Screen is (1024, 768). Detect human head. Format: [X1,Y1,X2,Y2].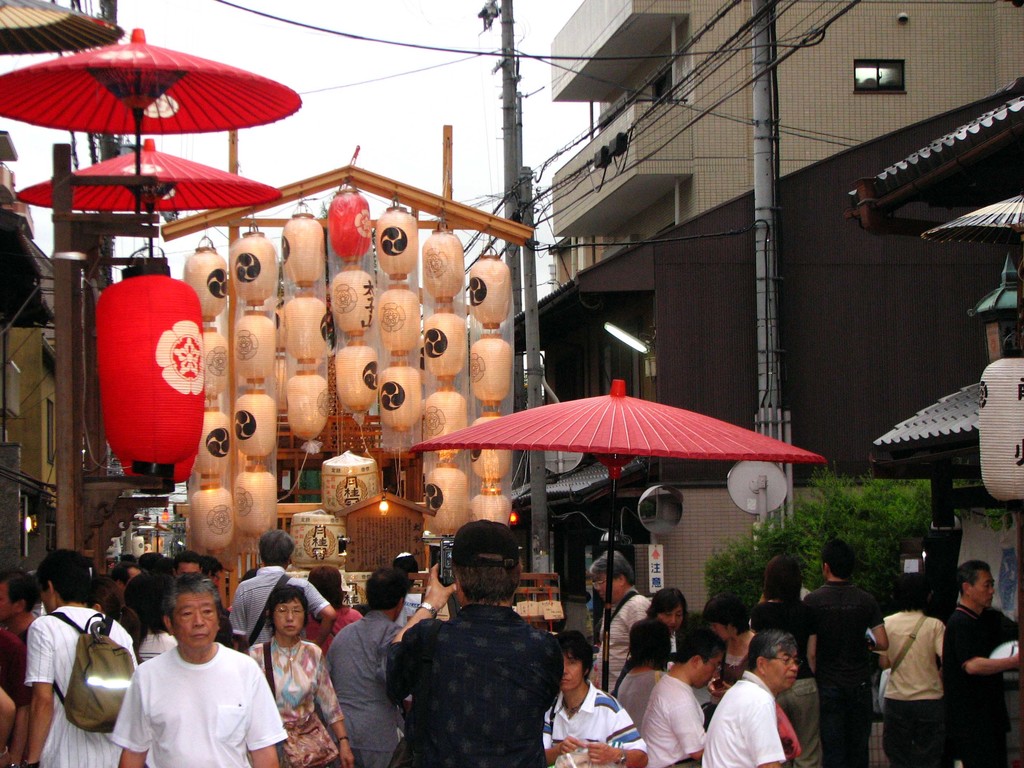
[749,625,798,689].
